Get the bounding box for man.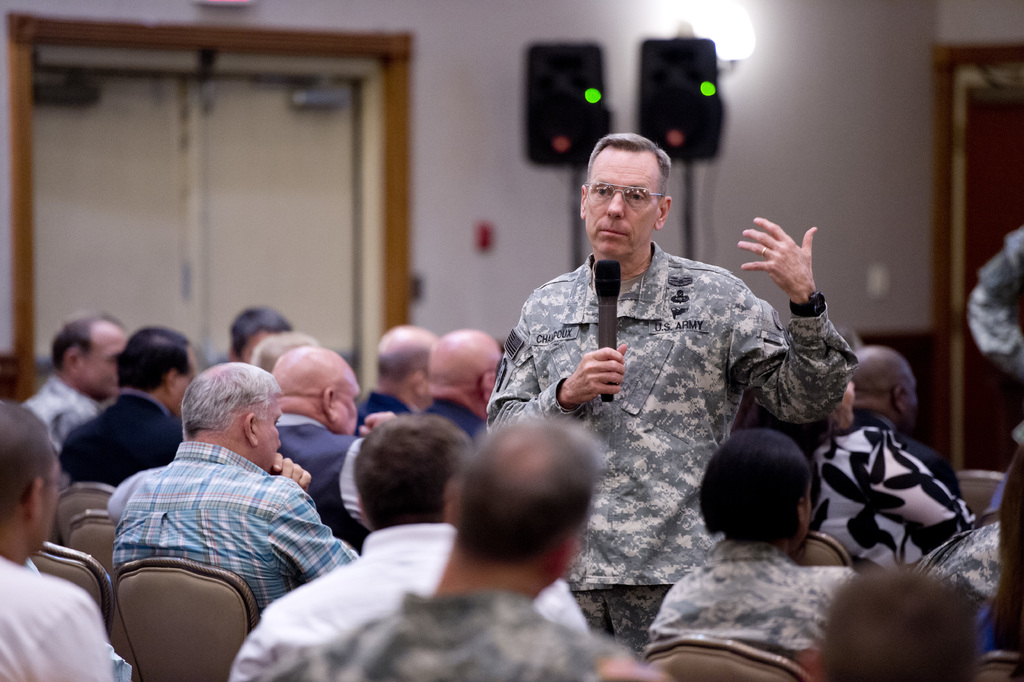
left=849, top=344, right=973, bottom=508.
